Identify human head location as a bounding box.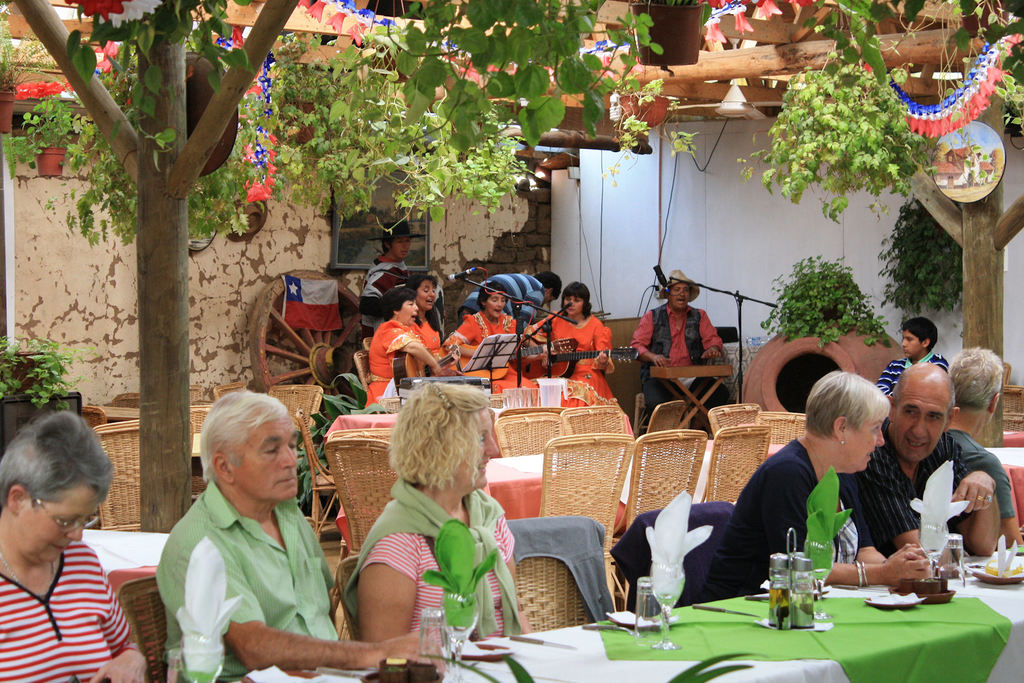
899, 315, 940, 358.
